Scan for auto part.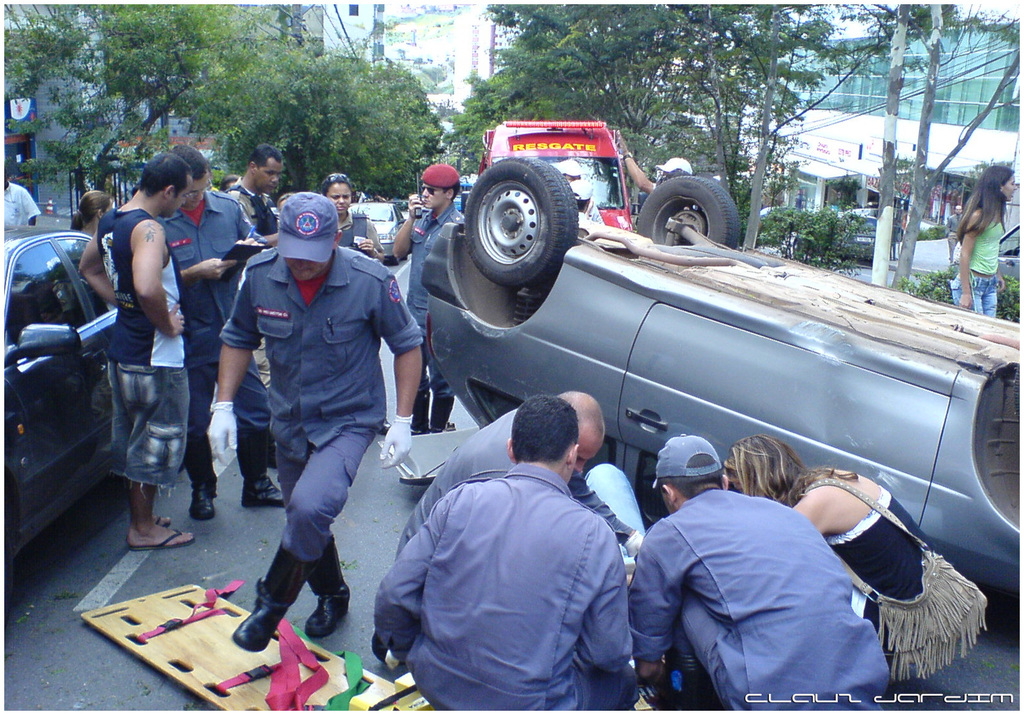
Scan result: x1=467, y1=159, x2=576, y2=288.
